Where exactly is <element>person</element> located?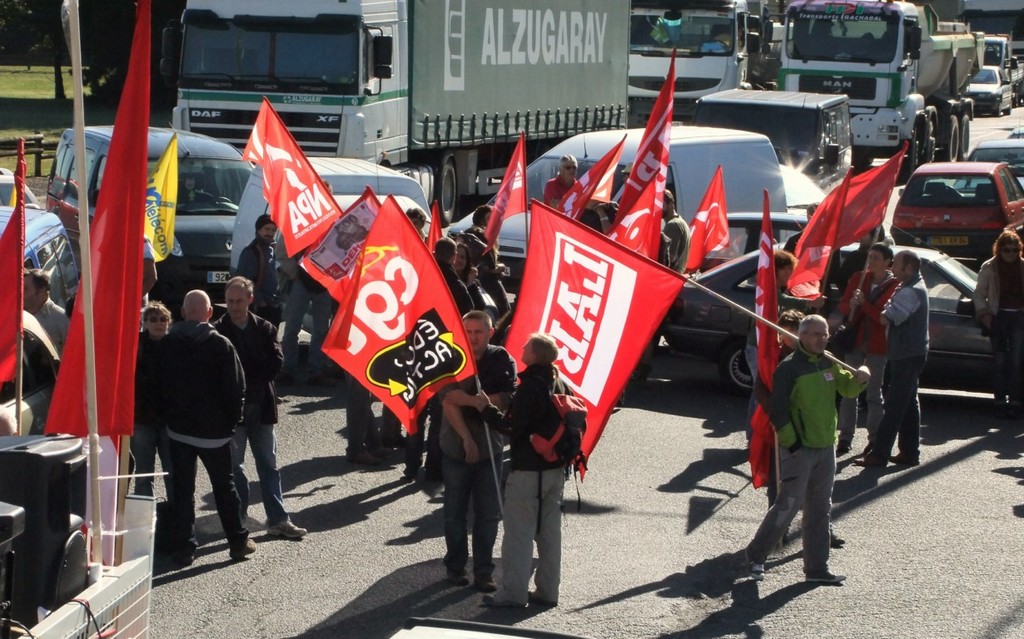
Its bounding box is bbox=[833, 245, 910, 398].
